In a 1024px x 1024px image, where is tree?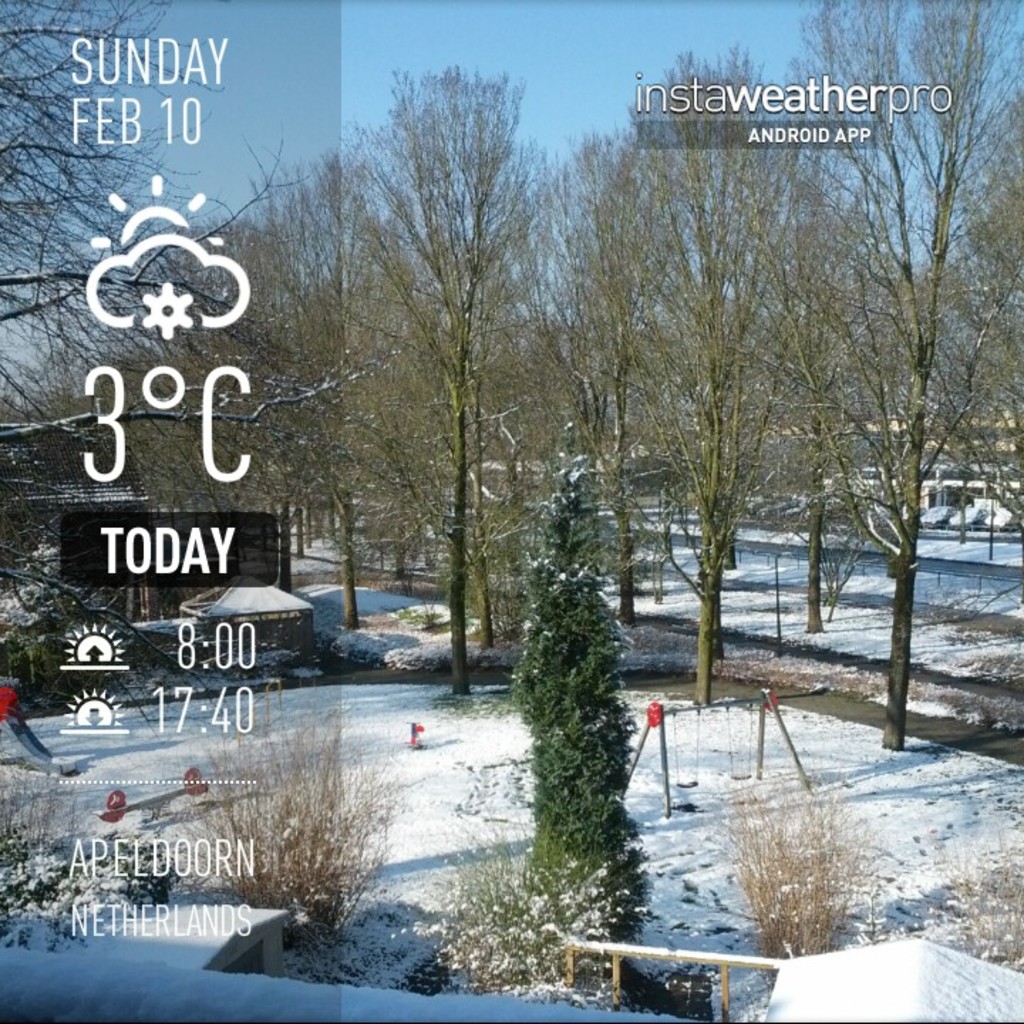
540 129 670 610.
